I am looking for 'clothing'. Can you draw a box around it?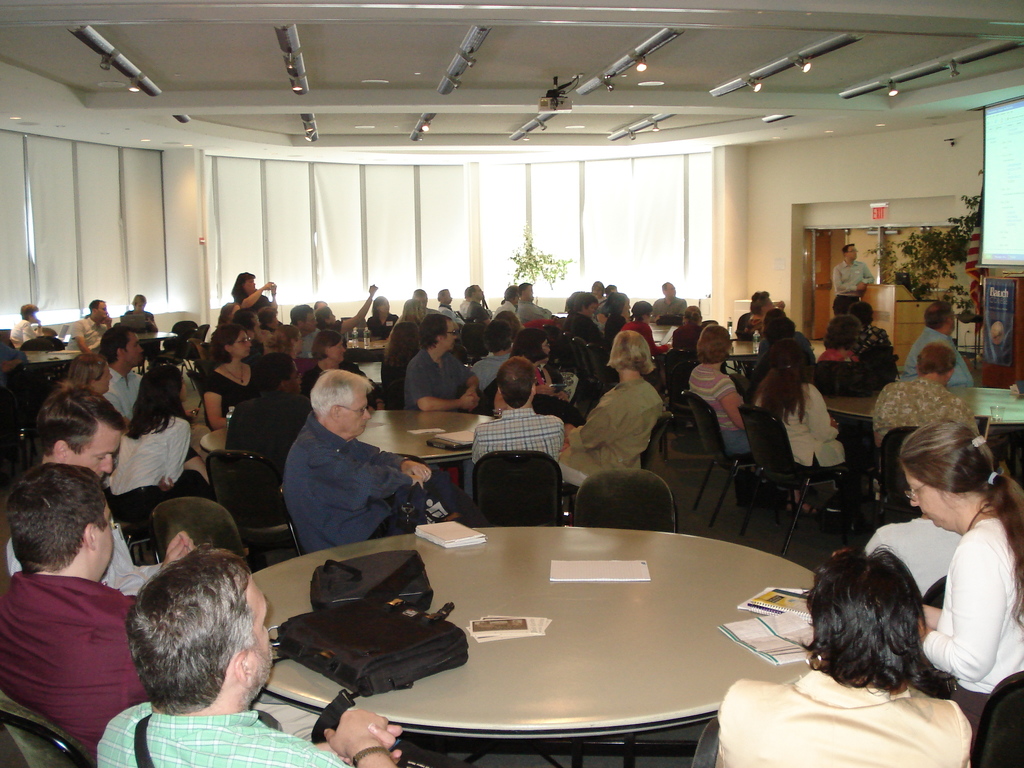
Sure, the bounding box is <region>273, 410, 458, 550</region>.
